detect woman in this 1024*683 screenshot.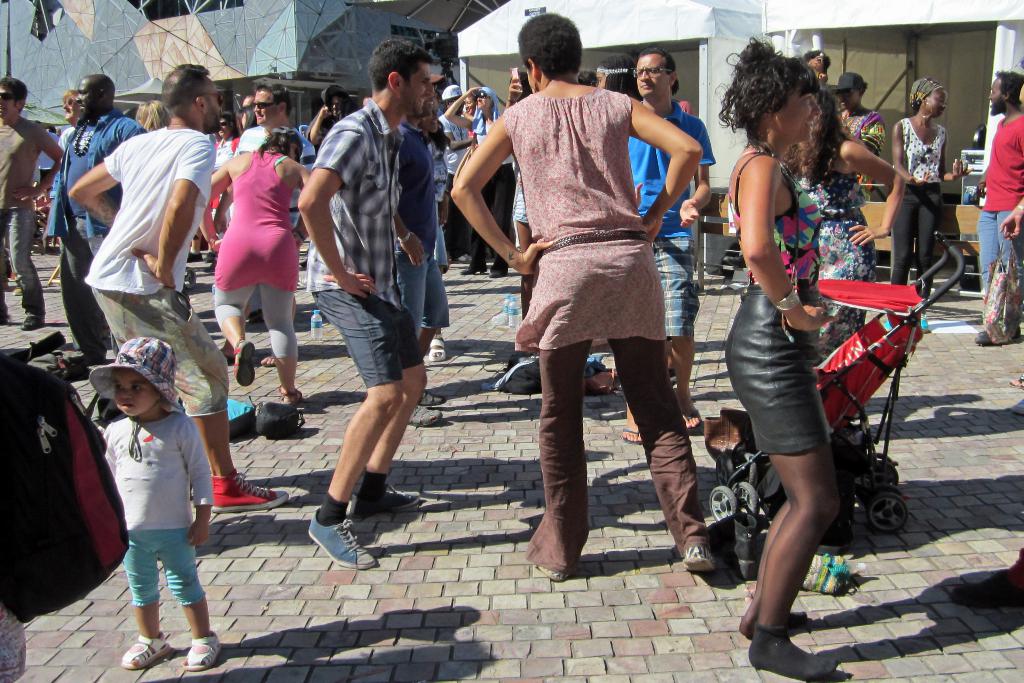
Detection: <bbox>204, 124, 316, 401</bbox>.
